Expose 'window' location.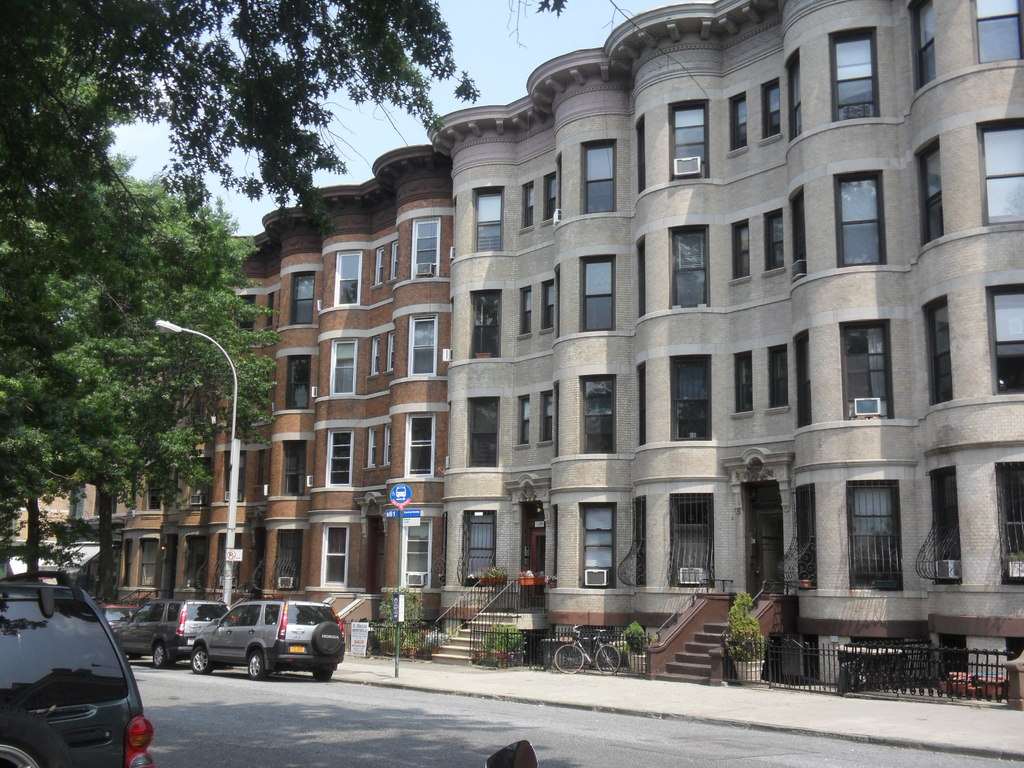
Exposed at l=913, t=0, r=938, b=90.
